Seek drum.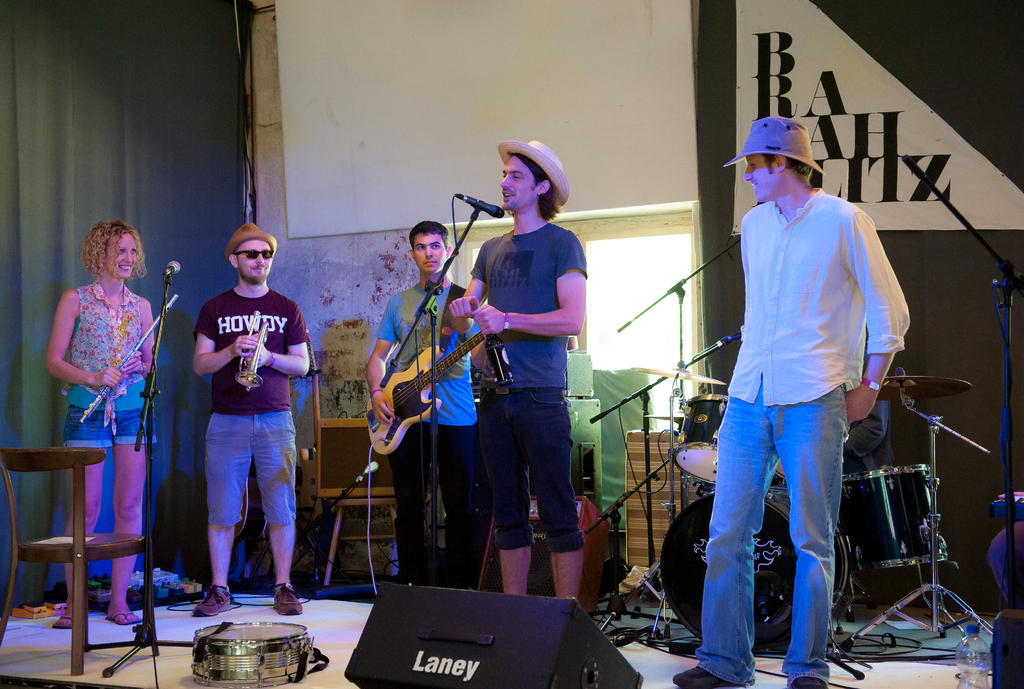
840/463/948/573.
